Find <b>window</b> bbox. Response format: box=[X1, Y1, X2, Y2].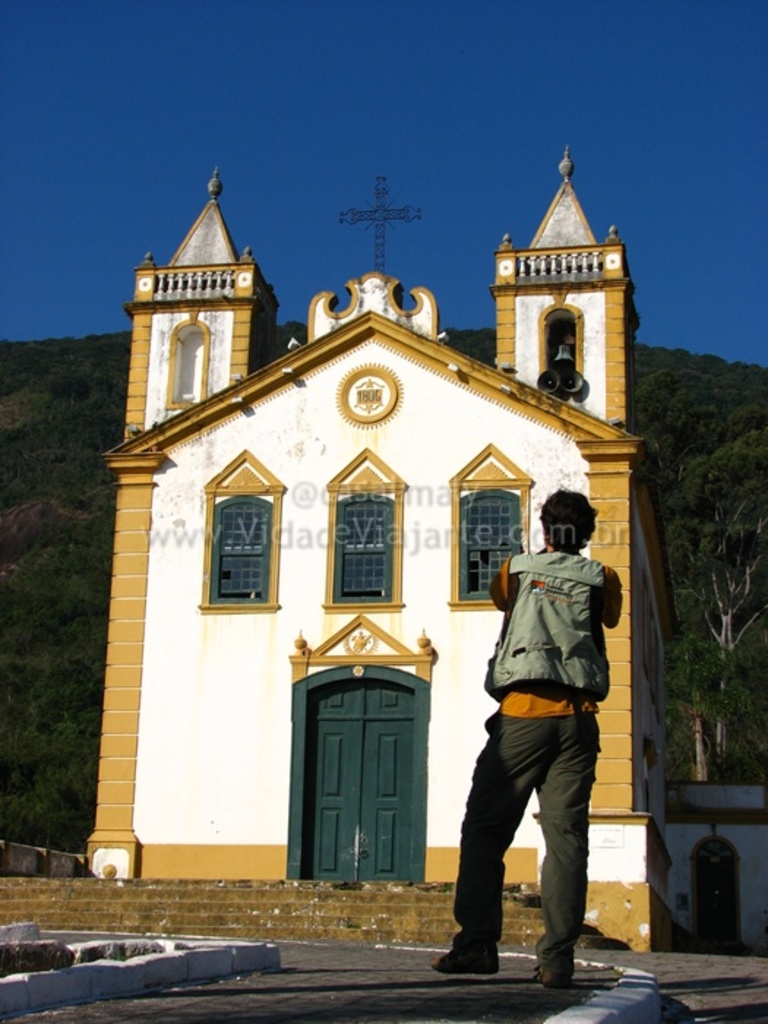
box=[193, 443, 285, 616].
